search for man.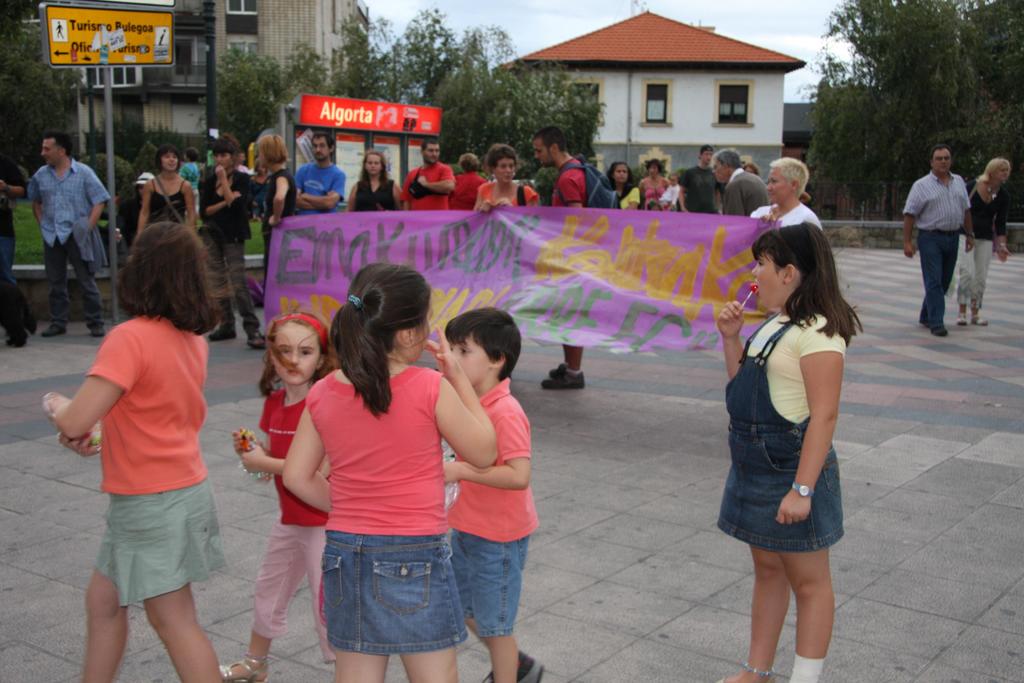
Found at 673:141:730:223.
